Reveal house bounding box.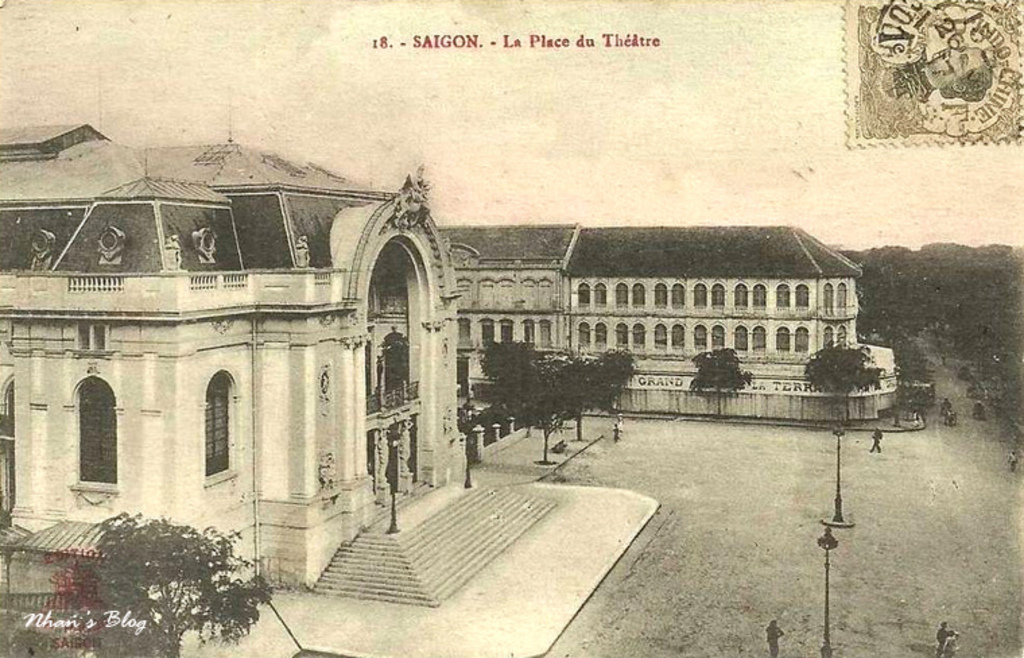
Revealed: l=0, t=120, r=470, b=592.
